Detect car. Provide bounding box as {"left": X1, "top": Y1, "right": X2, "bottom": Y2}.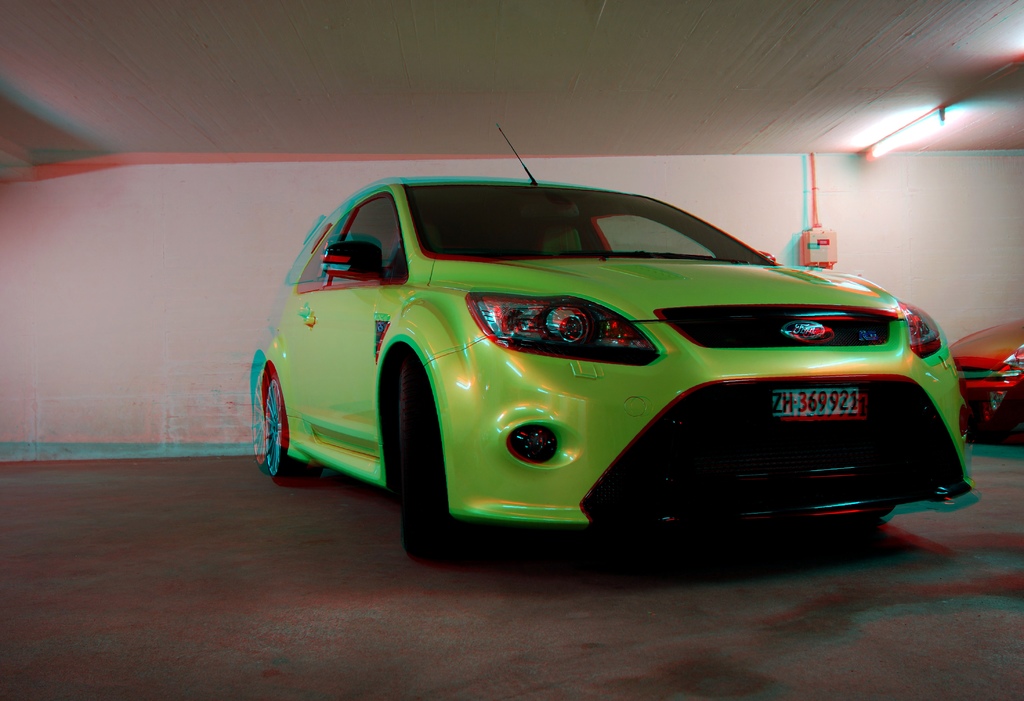
{"left": 250, "top": 153, "right": 978, "bottom": 565}.
